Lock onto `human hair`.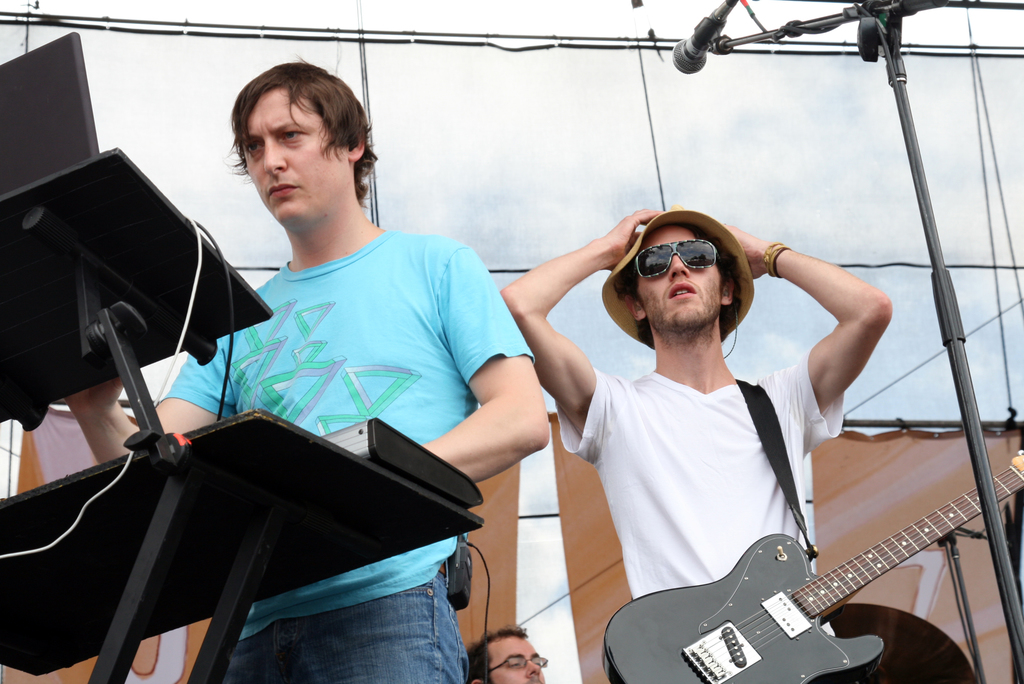
Locked: left=217, top=68, right=363, bottom=202.
